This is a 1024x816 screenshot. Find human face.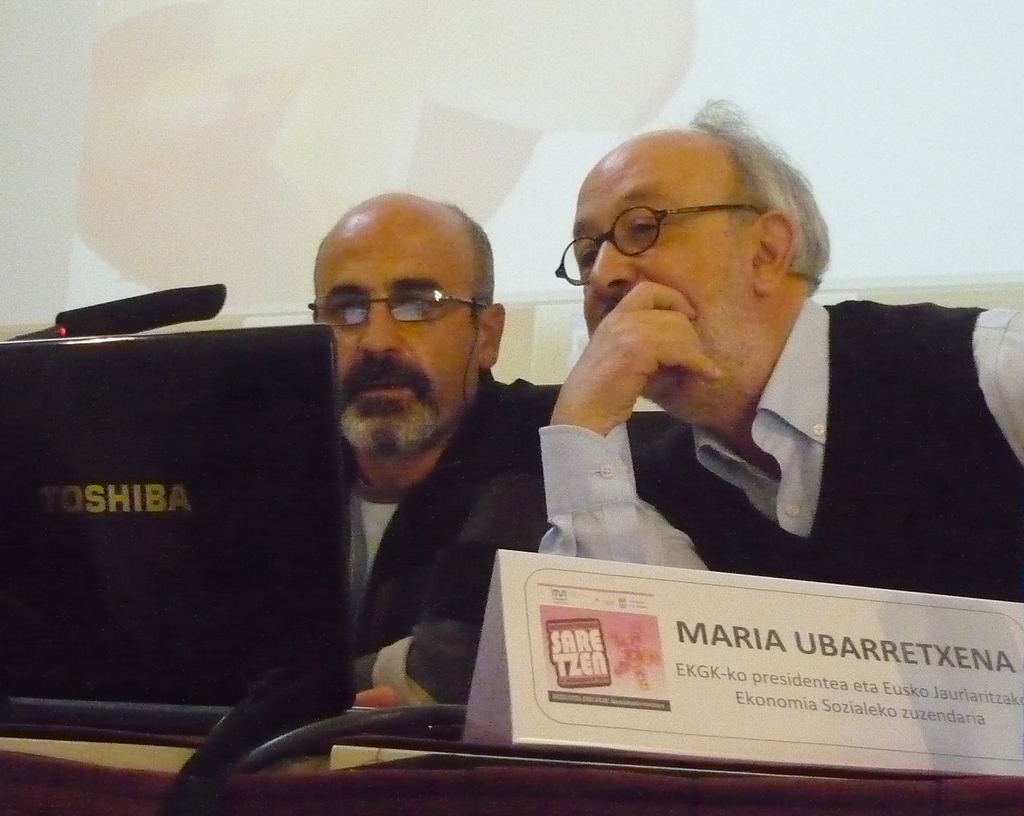
Bounding box: BBox(572, 150, 746, 394).
